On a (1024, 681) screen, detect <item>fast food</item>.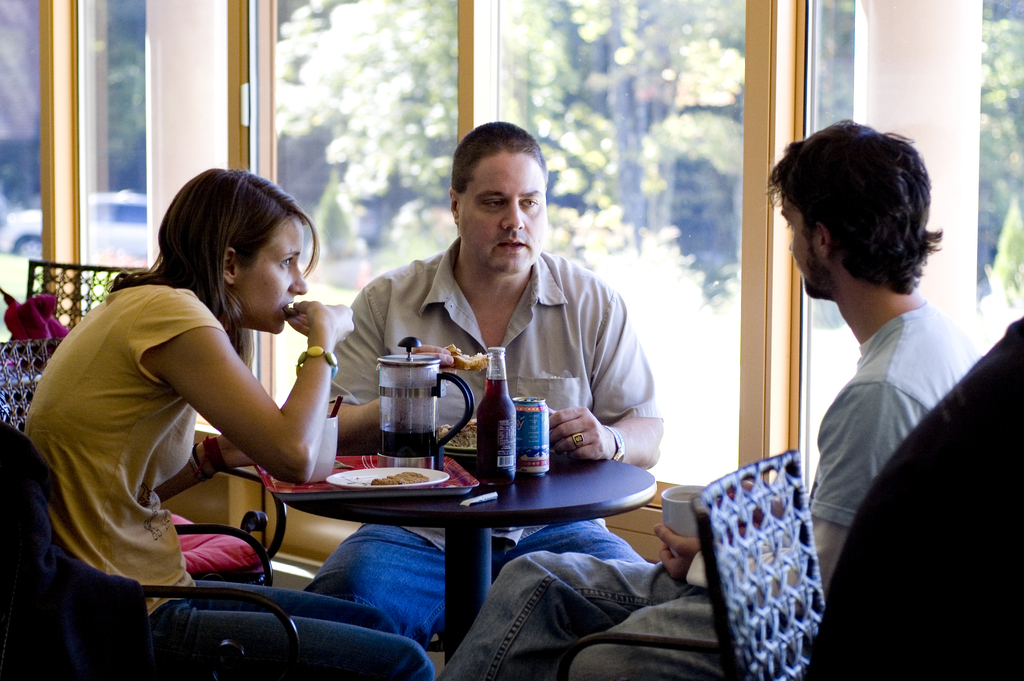
bbox(439, 425, 480, 448).
